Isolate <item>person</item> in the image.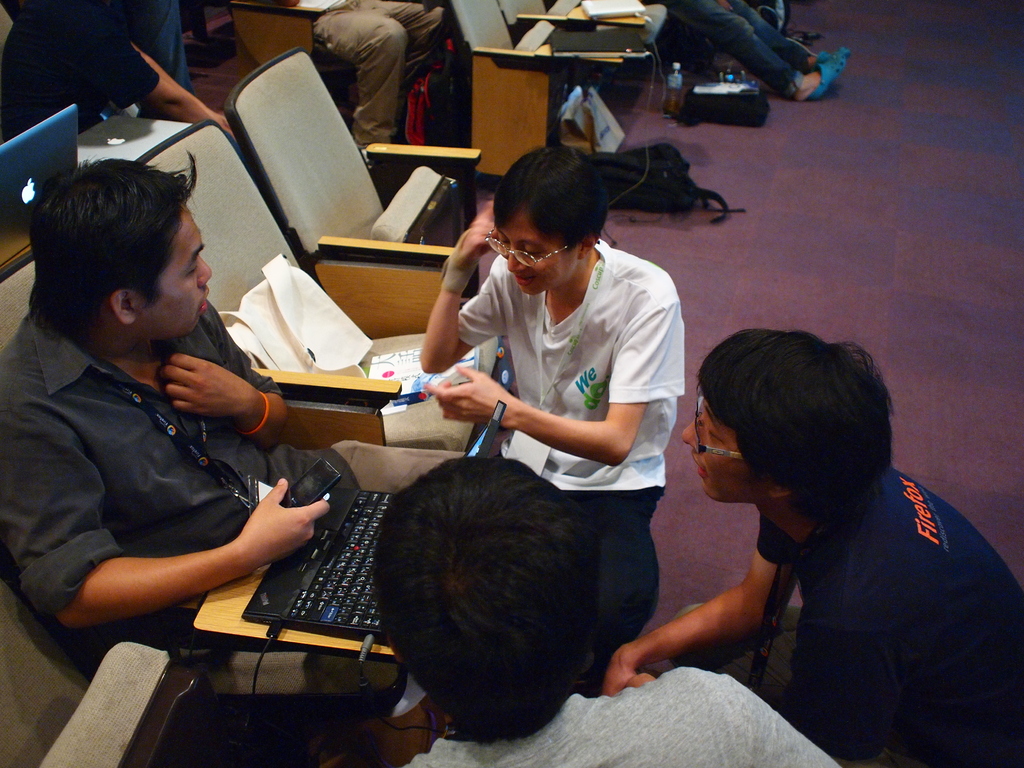
Isolated region: [x1=365, y1=454, x2=833, y2=767].
